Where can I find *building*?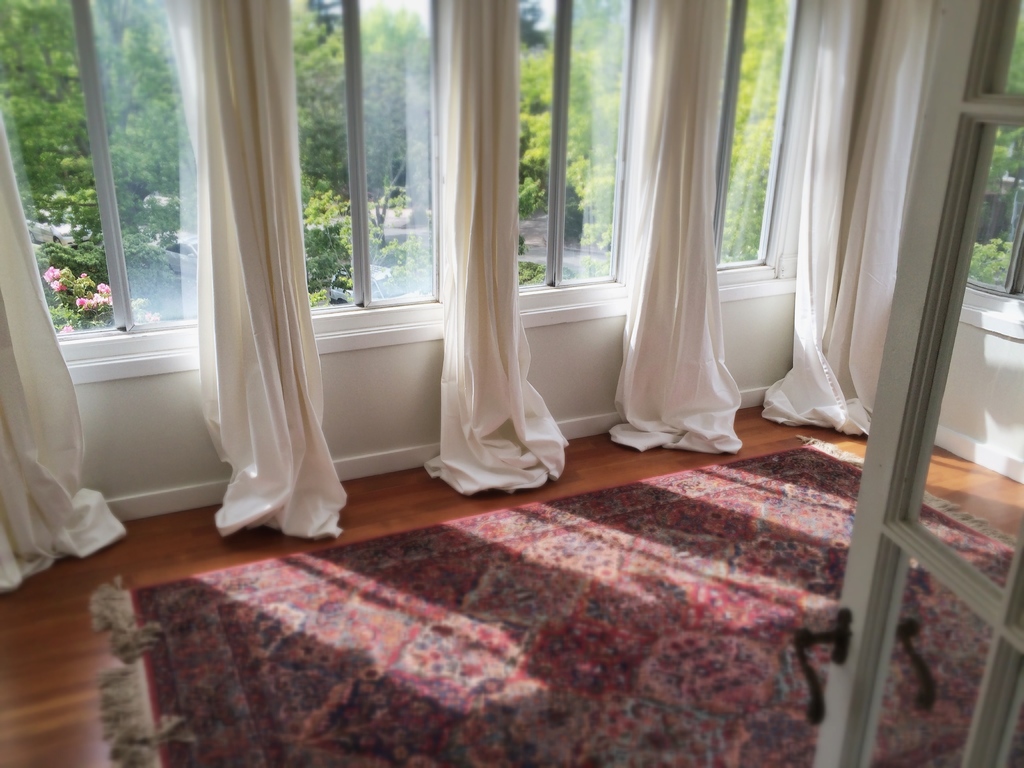
You can find it at 0 0 1023 767.
